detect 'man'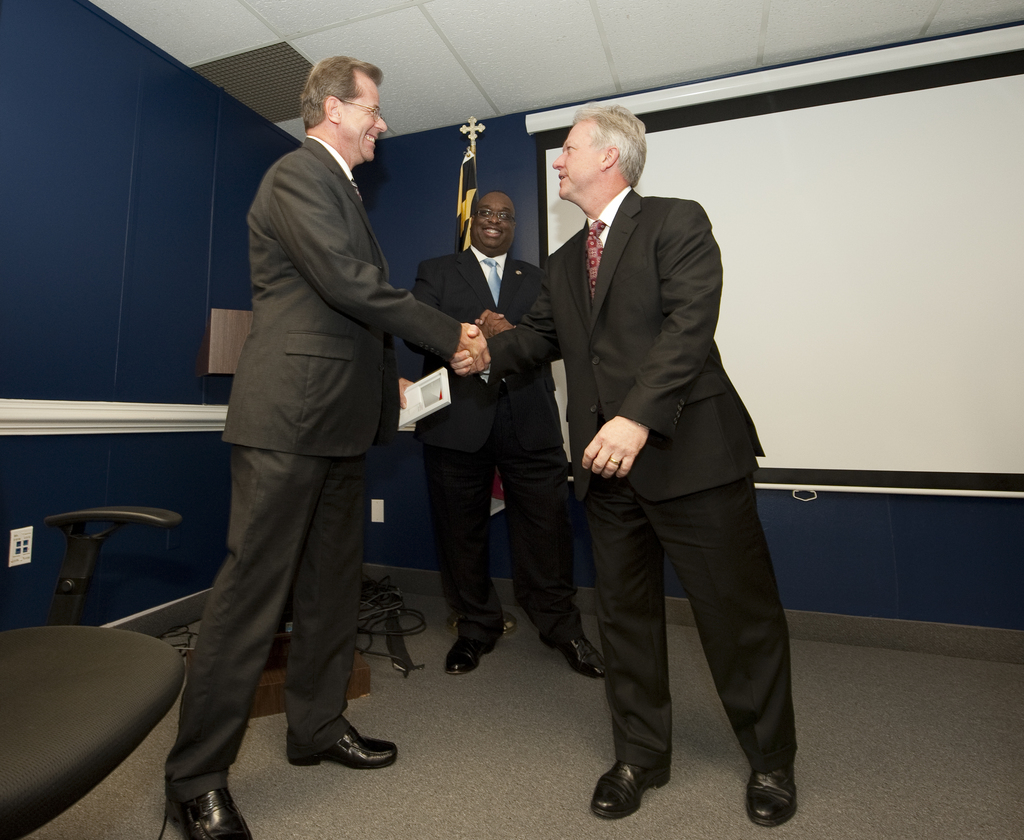
[156,81,433,799]
